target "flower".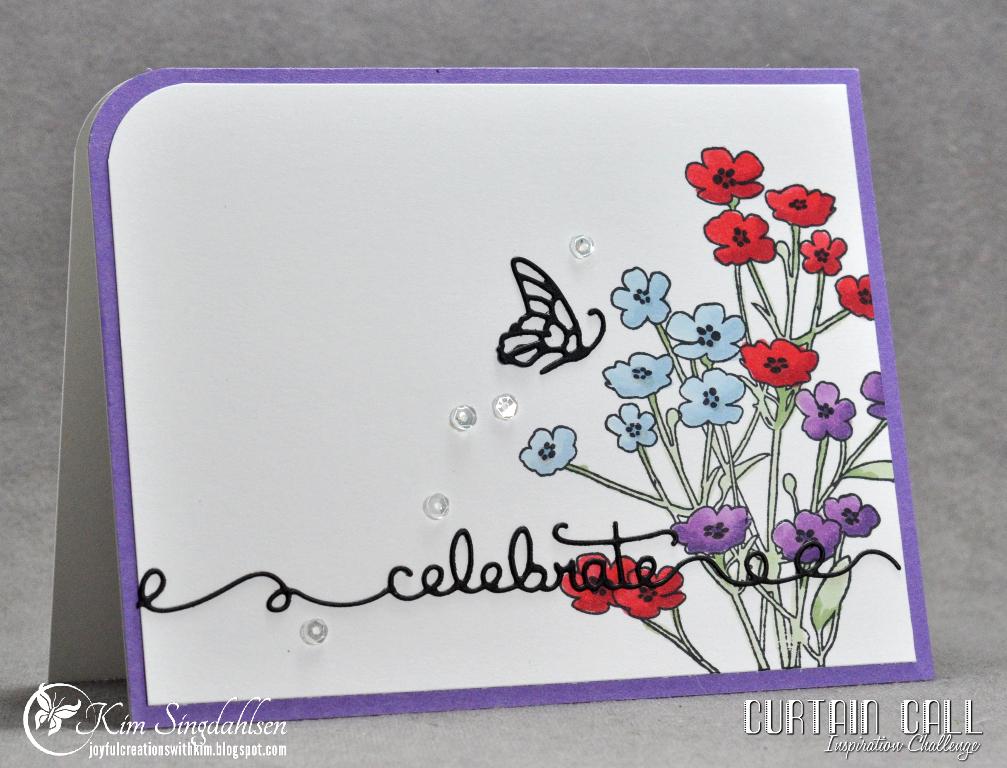
Target region: bbox=(602, 347, 675, 400).
